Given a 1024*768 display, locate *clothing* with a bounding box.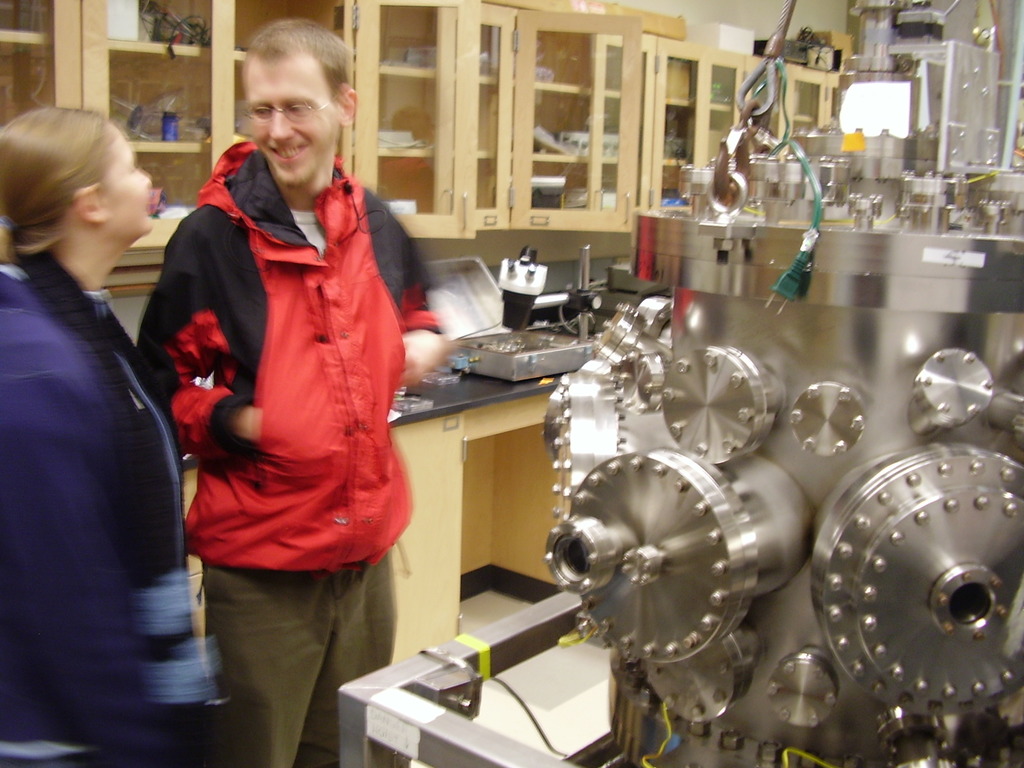
Located: 0,257,244,767.
